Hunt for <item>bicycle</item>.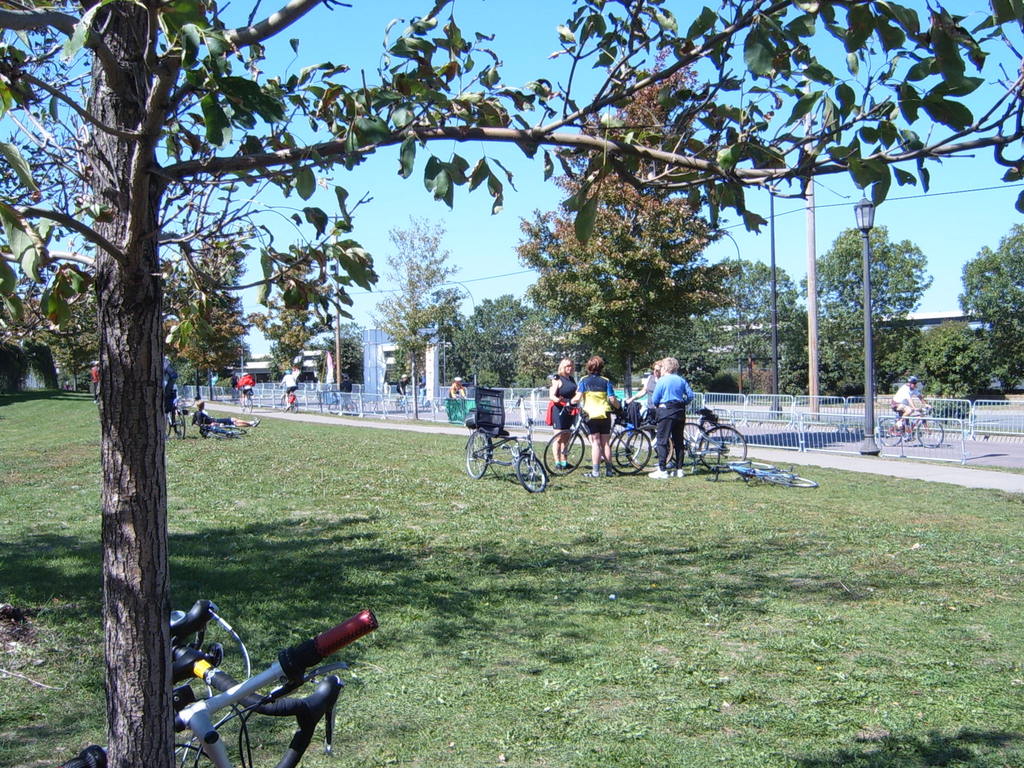
Hunted down at locate(544, 399, 650, 477).
